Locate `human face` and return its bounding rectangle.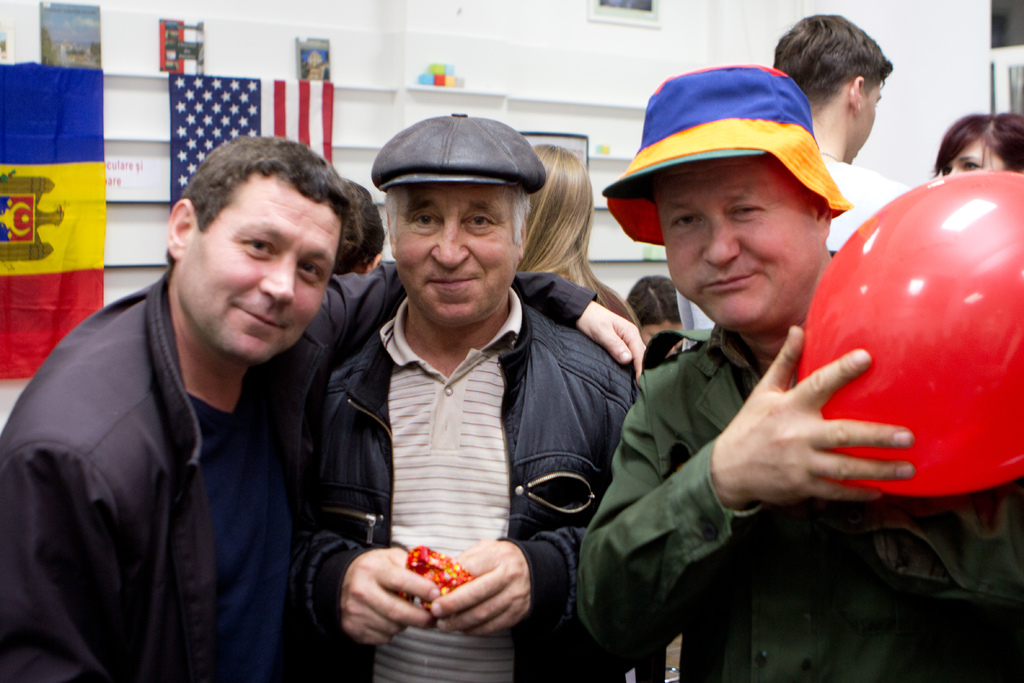
(645,318,689,363).
